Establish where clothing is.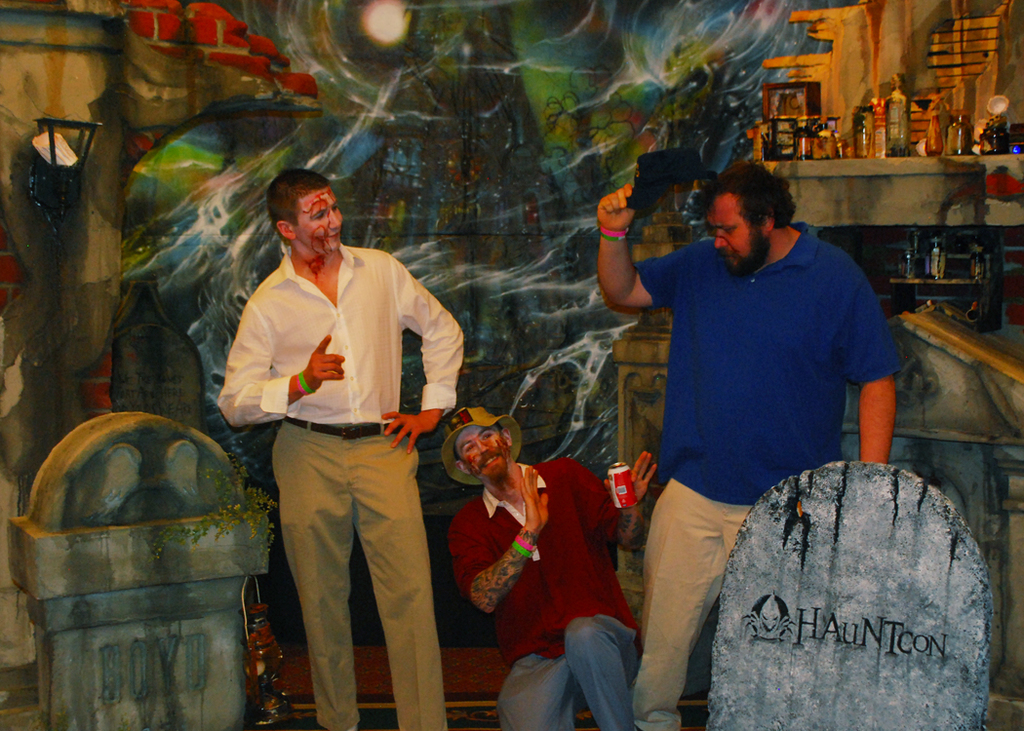
Established at pyautogui.locateOnScreen(232, 208, 453, 679).
